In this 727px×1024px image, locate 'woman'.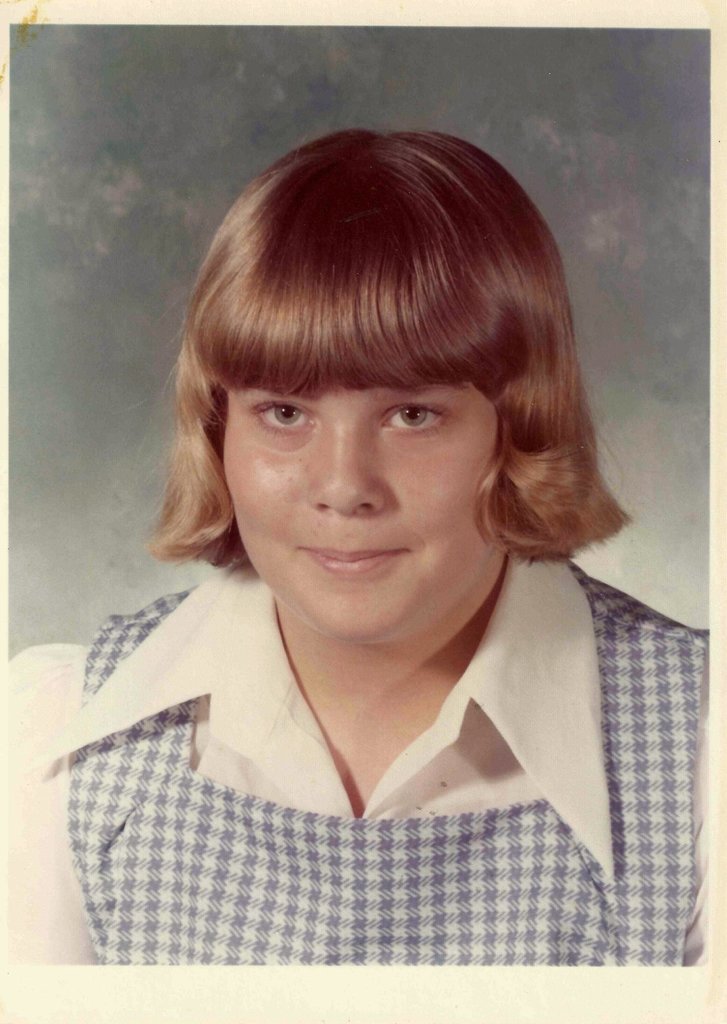
Bounding box: [10,134,696,964].
